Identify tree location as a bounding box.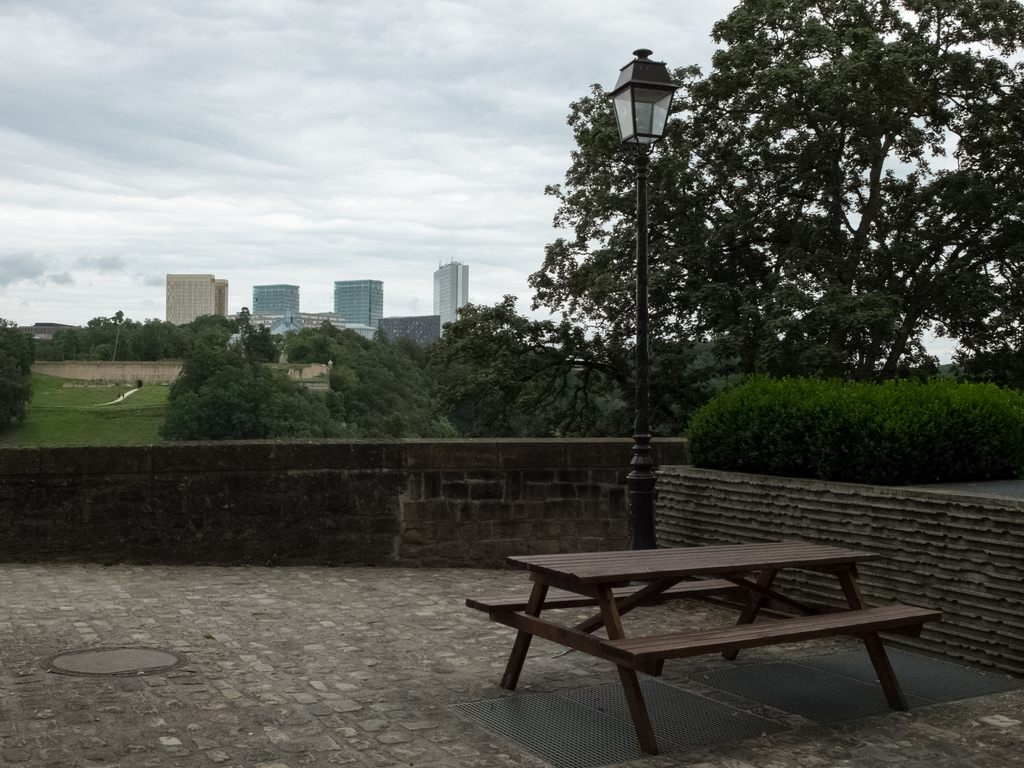
bbox=[182, 314, 232, 355].
